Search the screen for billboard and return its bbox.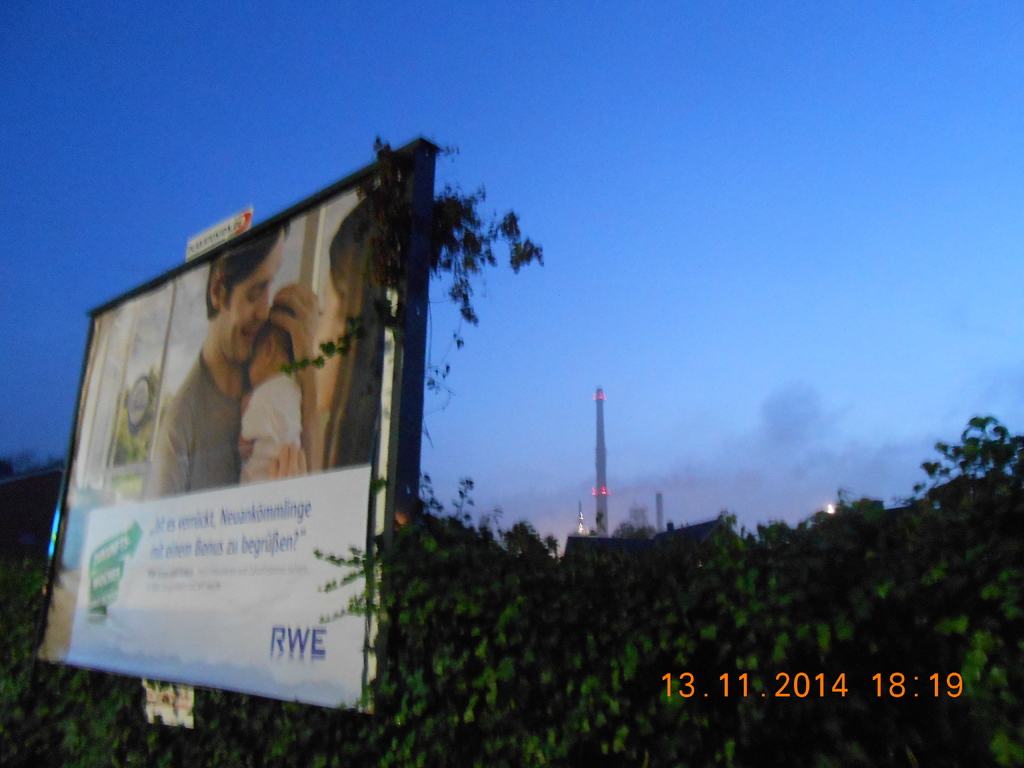
Found: (30,150,439,719).
